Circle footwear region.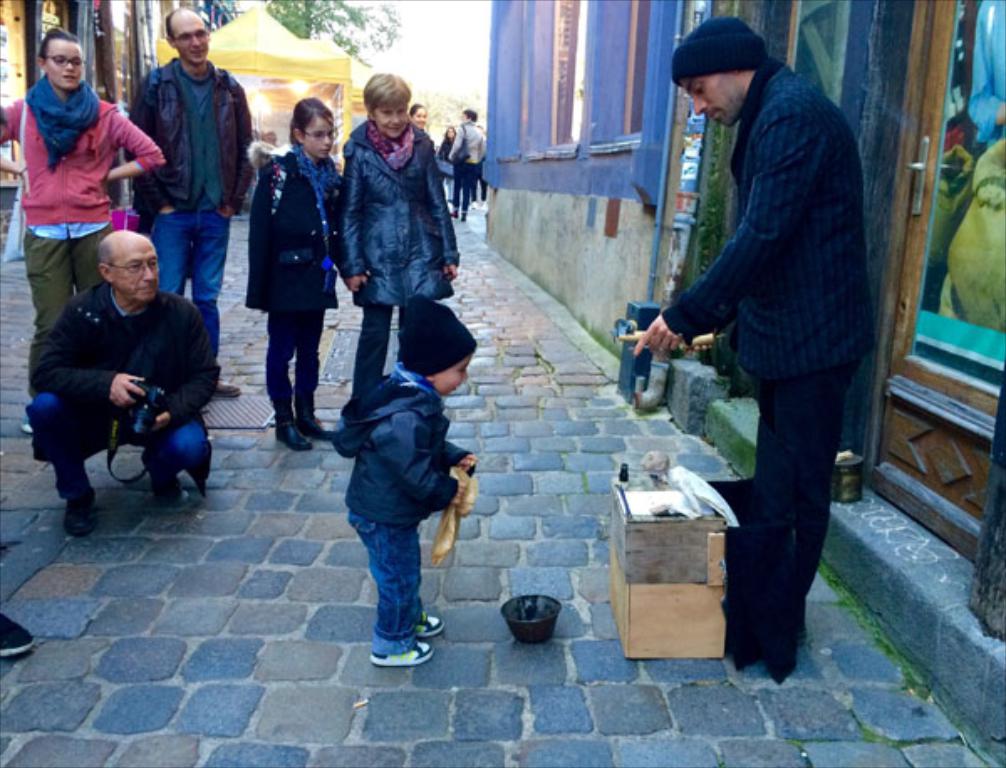
Region: 70 488 96 532.
